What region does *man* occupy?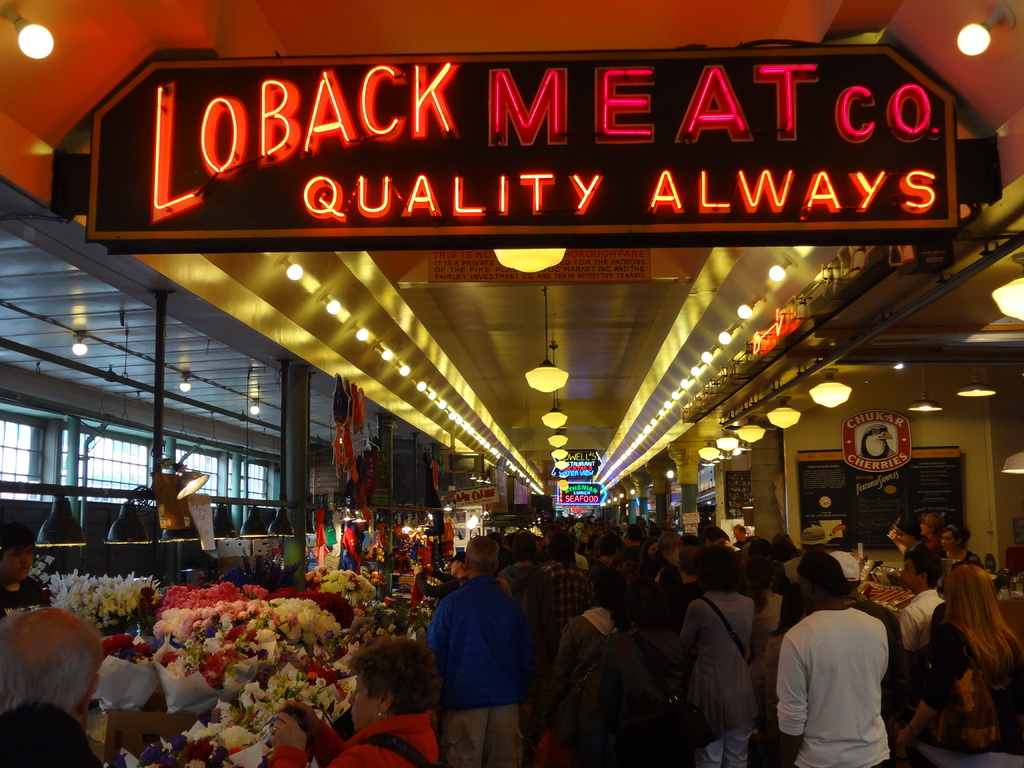
bbox=(781, 552, 895, 767).
